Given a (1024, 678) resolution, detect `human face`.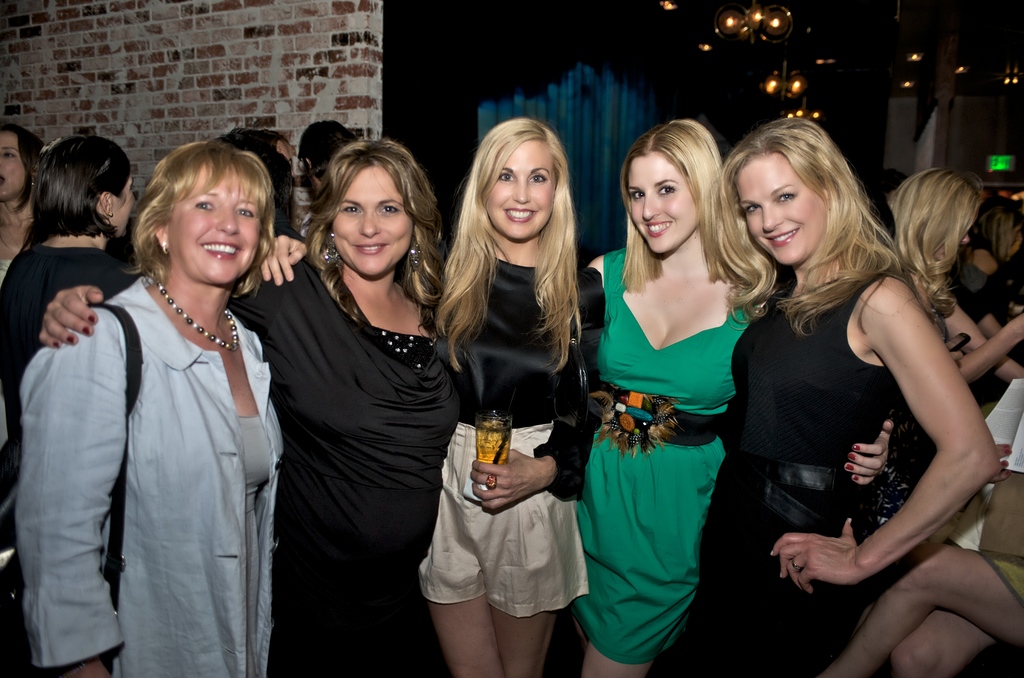
<bbox>0, 129, 29, 197</bbox>.
